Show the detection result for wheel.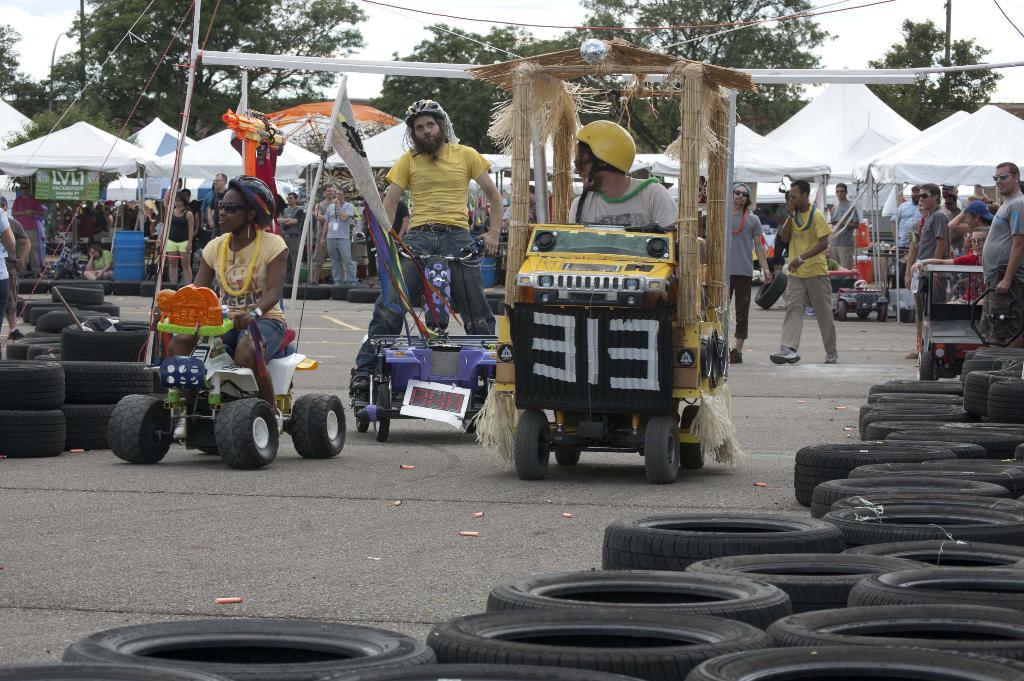
<region>485, 564, 797, 632</region>.
